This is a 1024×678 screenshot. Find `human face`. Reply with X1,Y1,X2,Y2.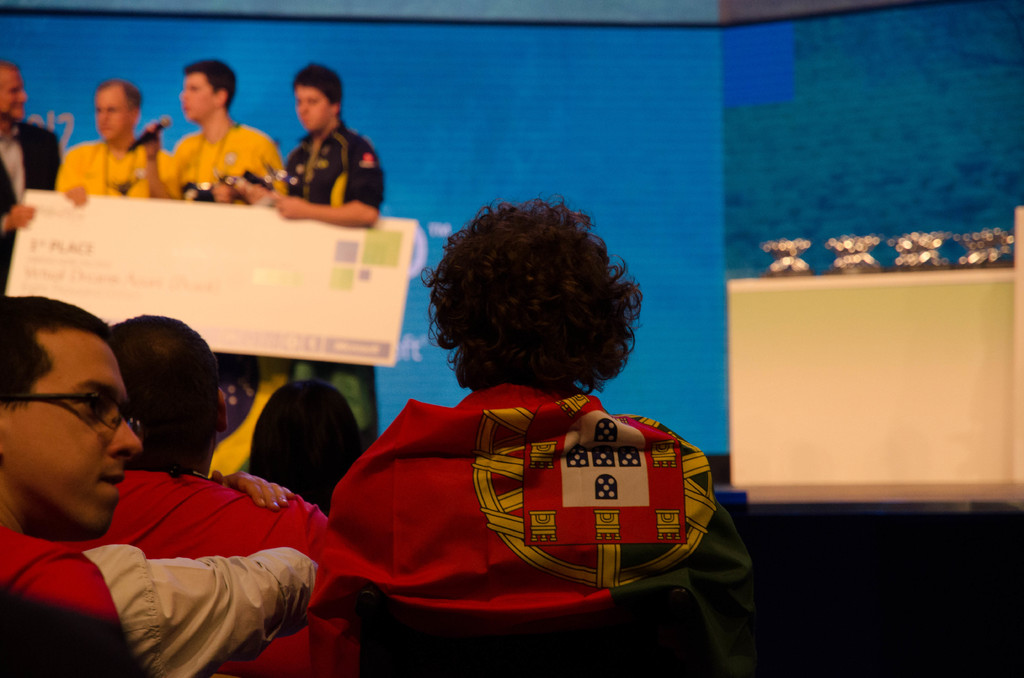
292,84,333,135.
